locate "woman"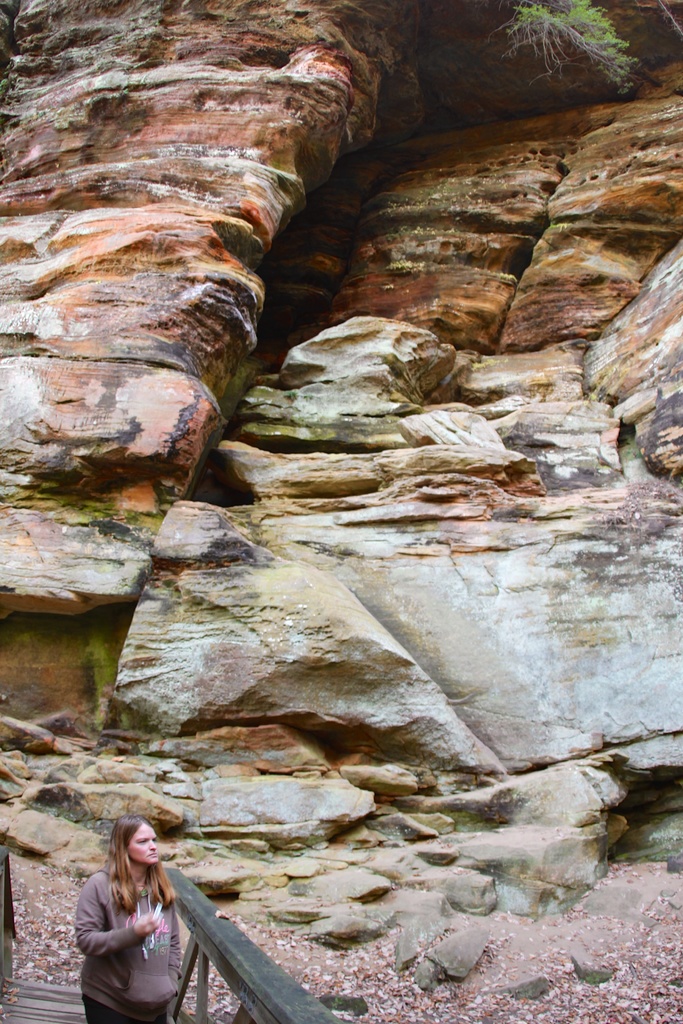
[left=70, top=812, right=186, bottom=1023]
